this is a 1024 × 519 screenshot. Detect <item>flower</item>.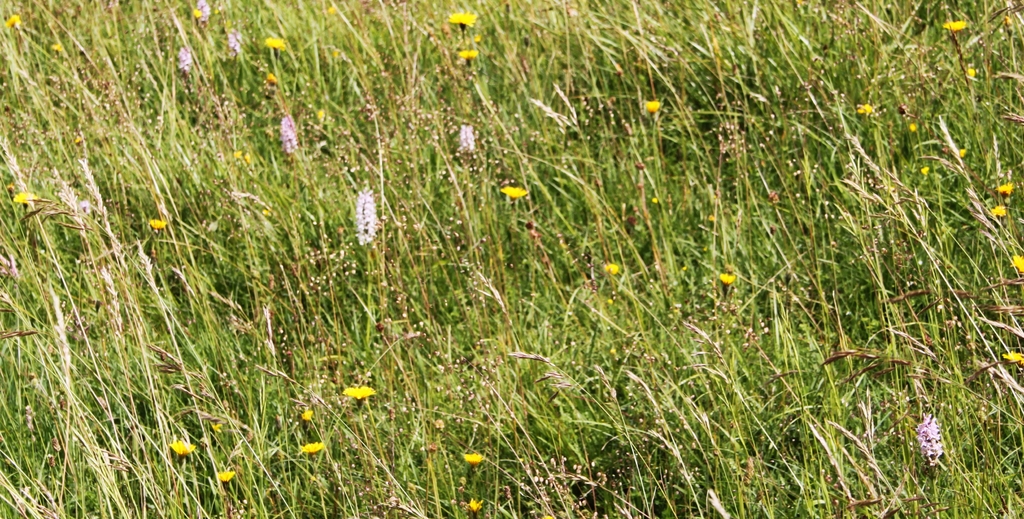
box=[463, 120, 481, 155].
